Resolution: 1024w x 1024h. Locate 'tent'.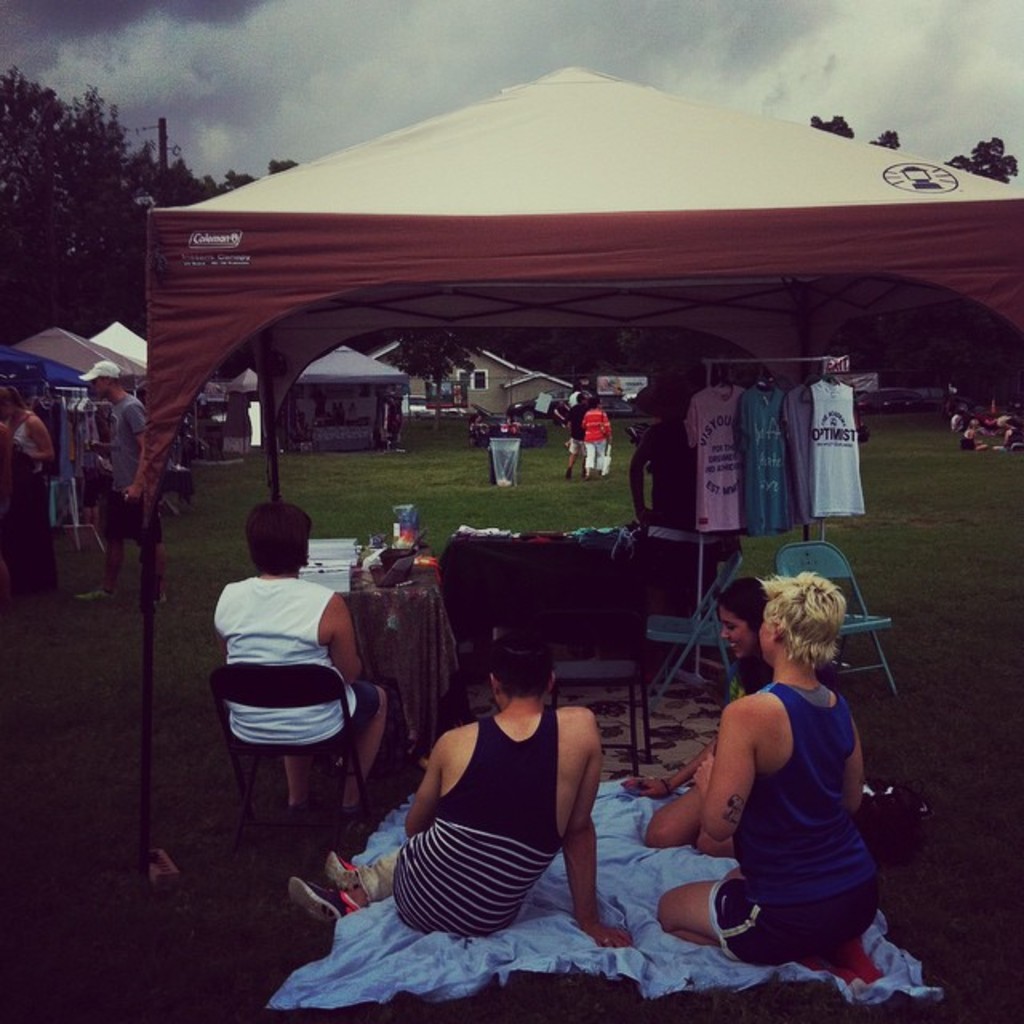
x1=27, y1=331, x2=123, y2=445.
